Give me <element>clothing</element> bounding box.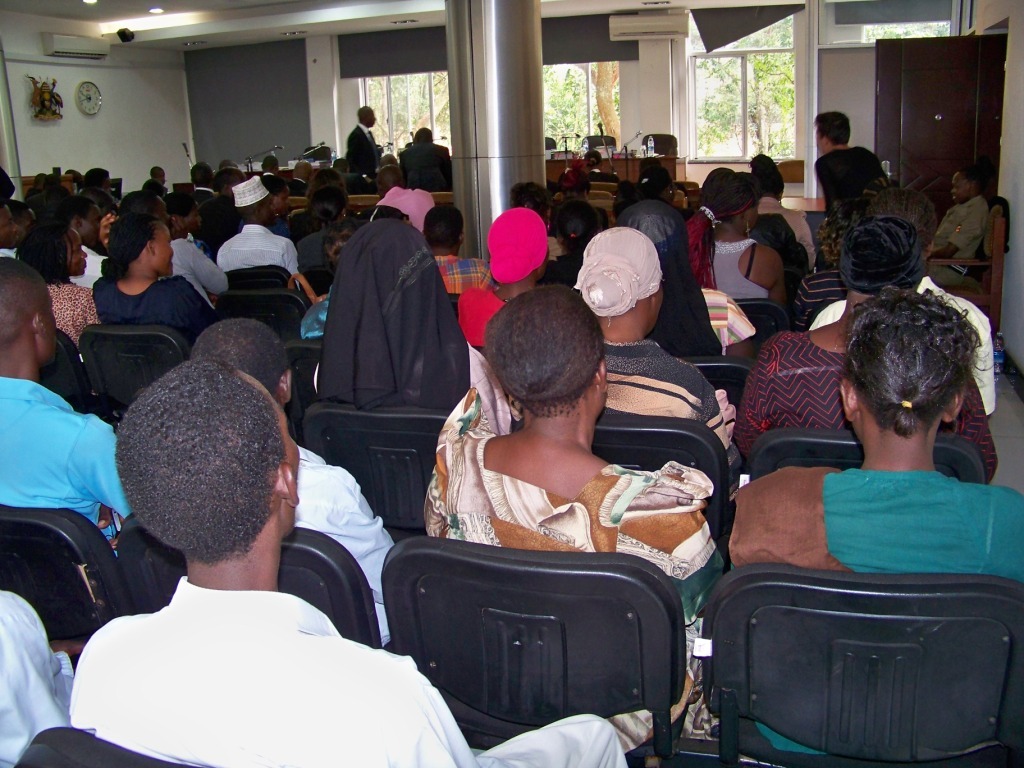
<bbox>0, 583, 71, 767</bbox>.
